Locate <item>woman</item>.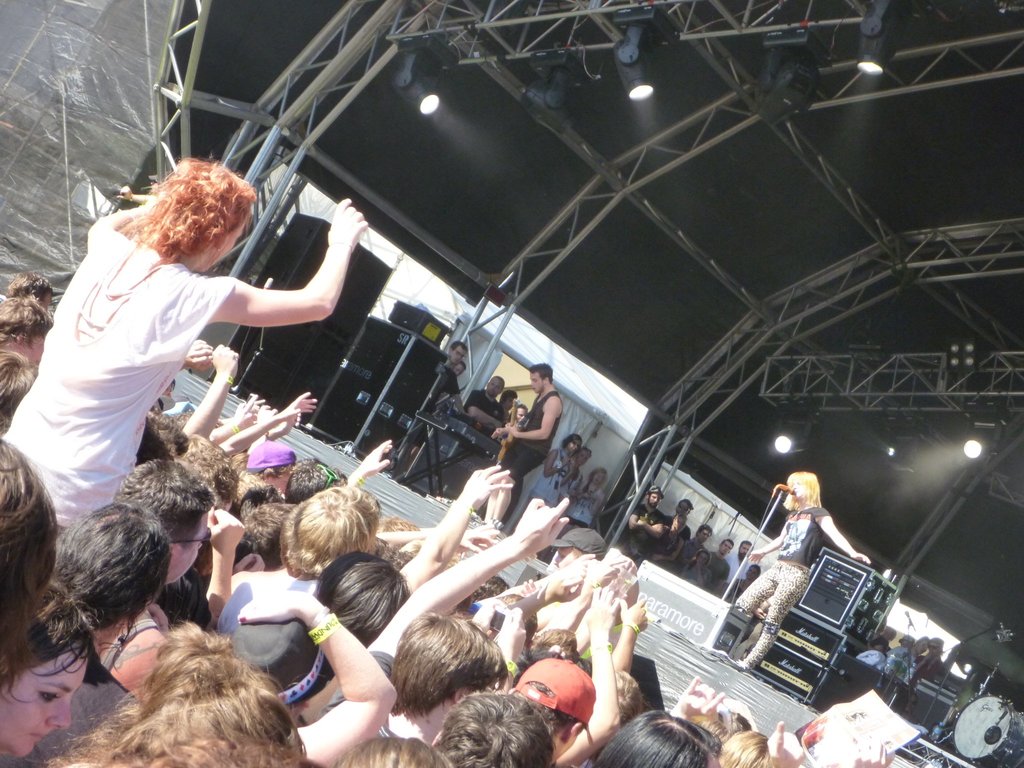
Bounding box: {"left": 732, "top": 470, "right": 872, "bottom": 674}.
